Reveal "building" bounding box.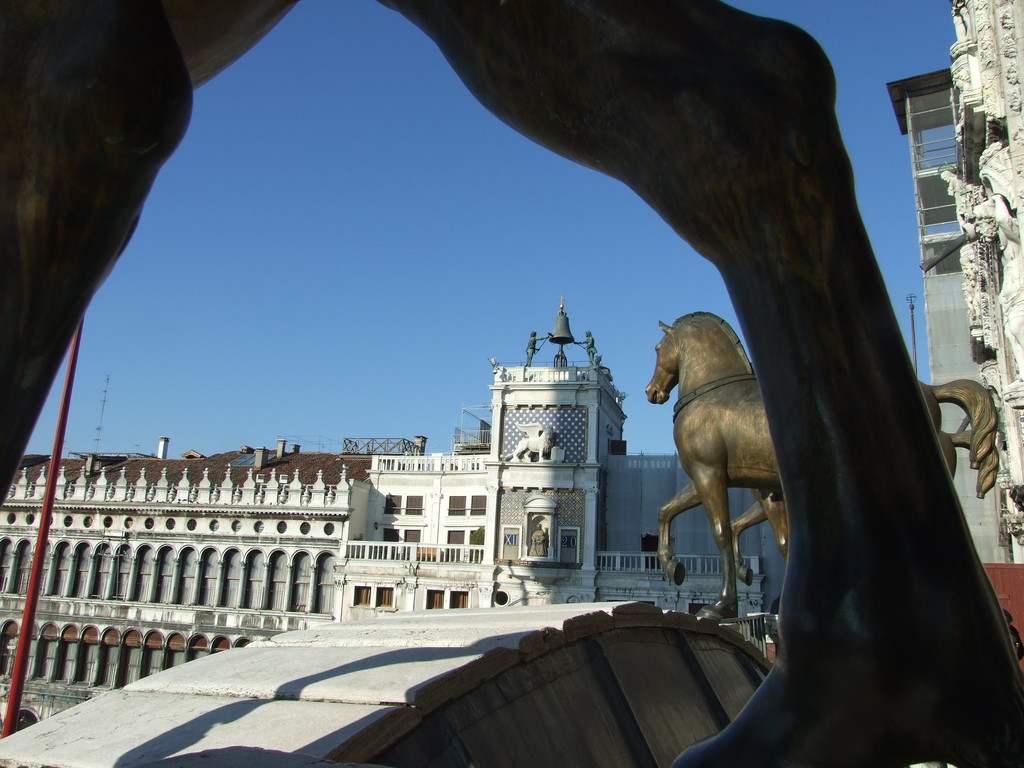
Revealed: select_region(334, 298, 773, 648).
